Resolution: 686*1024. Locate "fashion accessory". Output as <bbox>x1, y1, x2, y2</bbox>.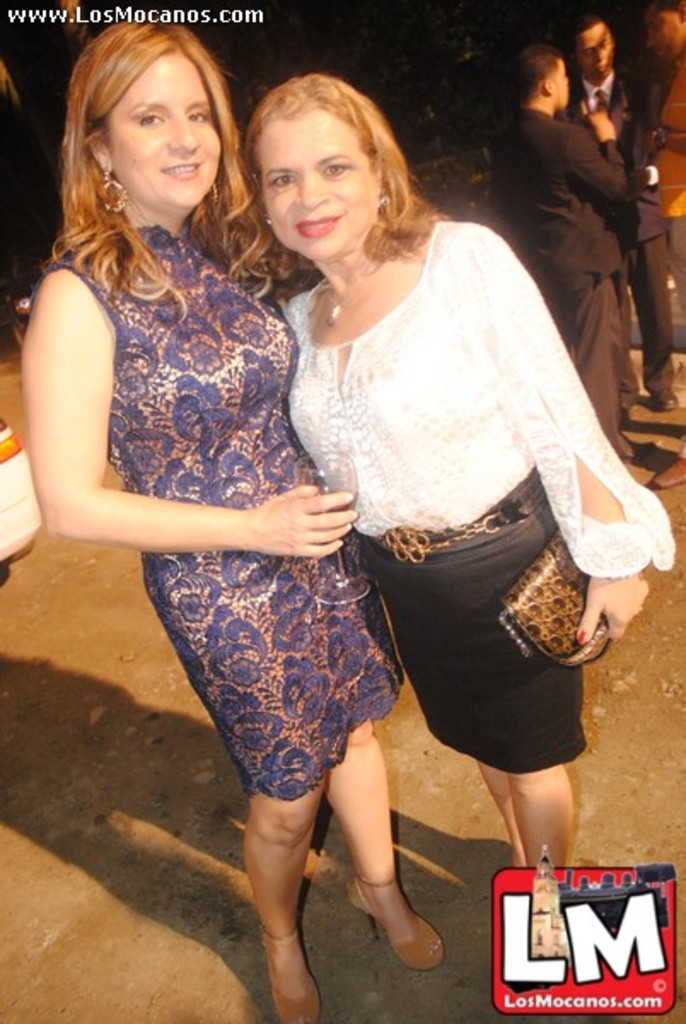
<bbox>379, 188, 391, 203</bbox>.
